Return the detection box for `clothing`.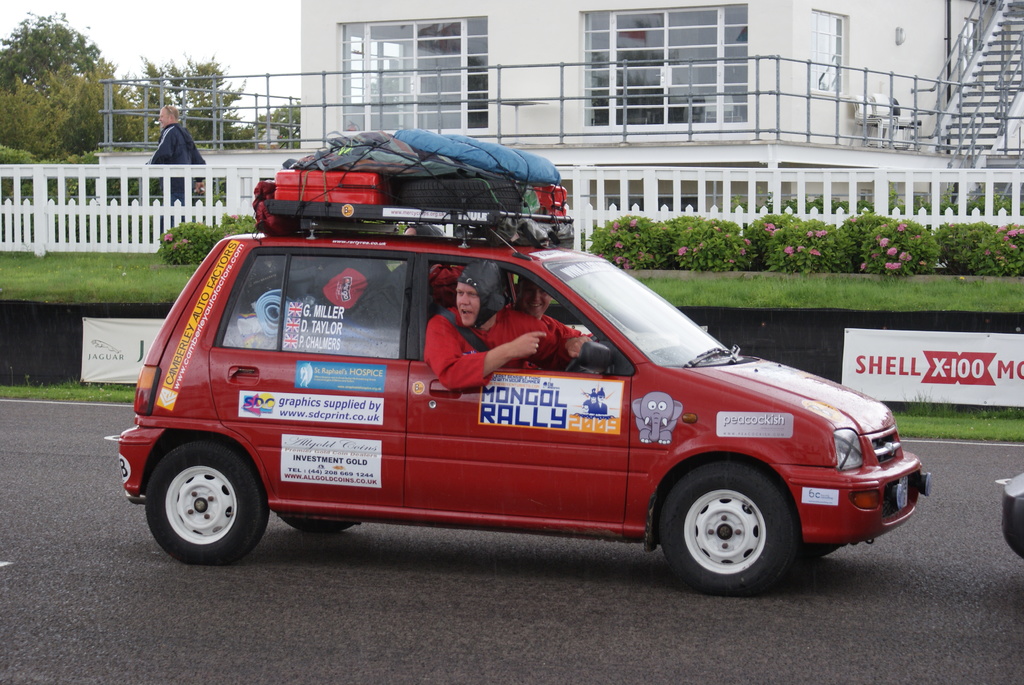
bbox=[147, 122, 204, 160].
